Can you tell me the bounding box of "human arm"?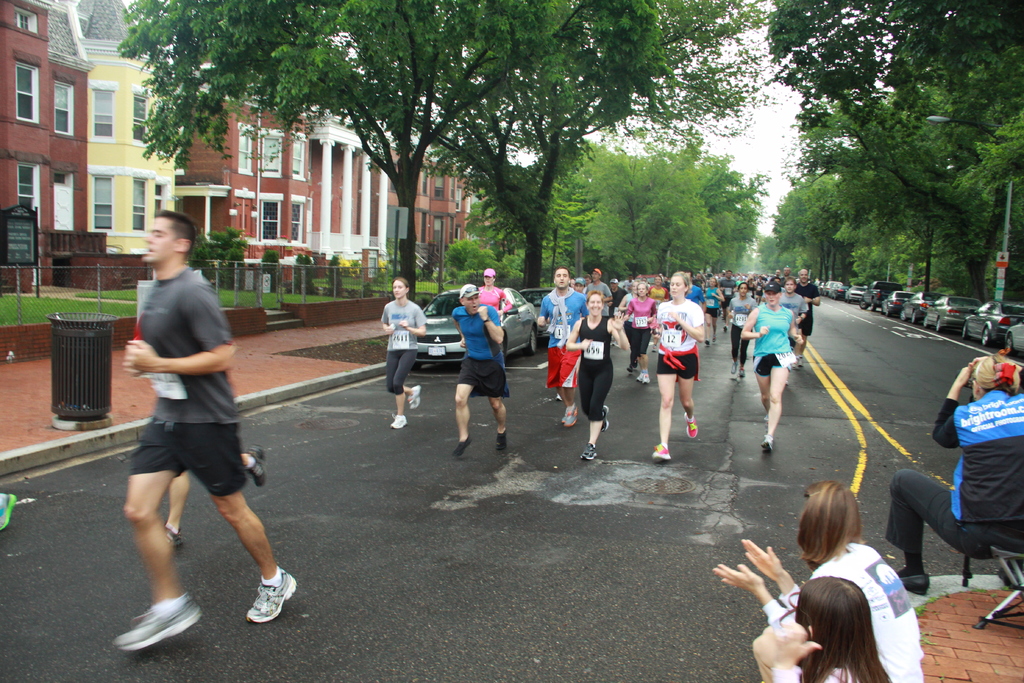
detection(121, 283, 232, 377).
